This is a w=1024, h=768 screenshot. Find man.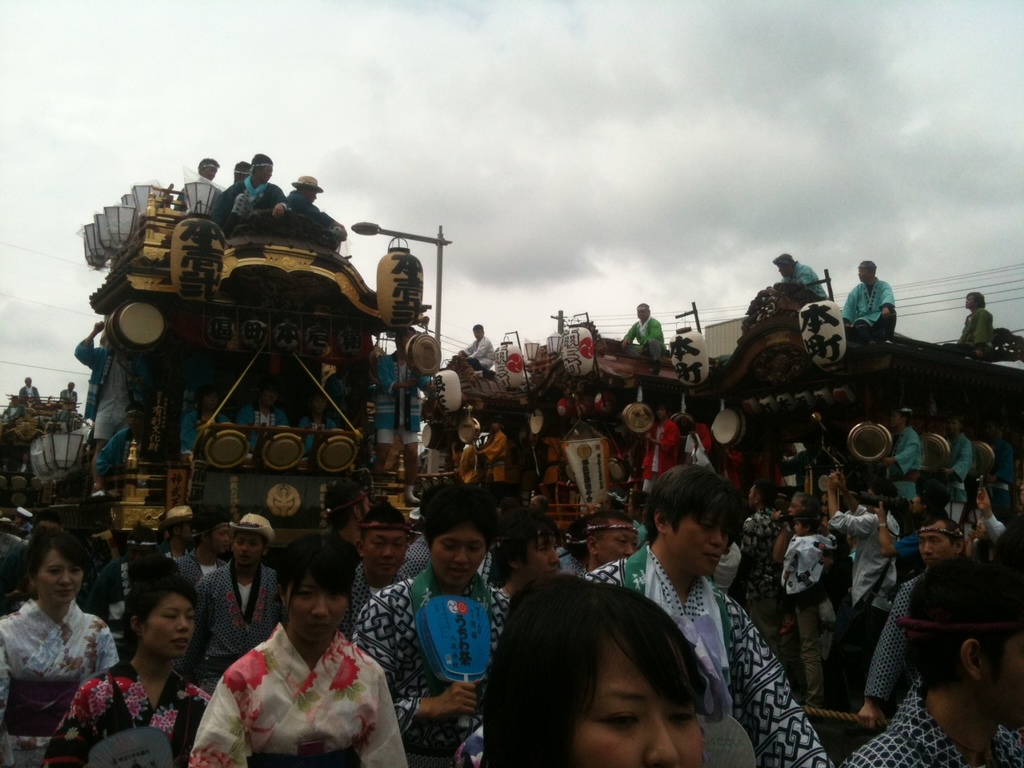
Bounding box: [left=132, top=500, right=198, bottom=562].
